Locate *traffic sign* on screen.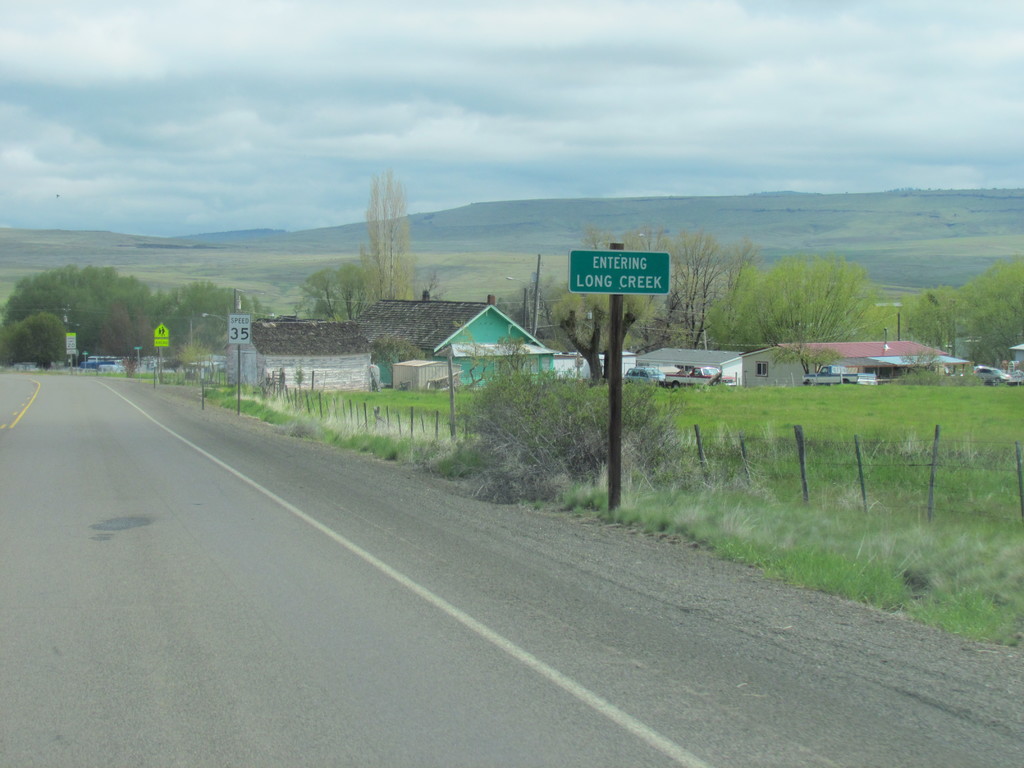
On screen at l=567, t=246, r=668, b=299.
